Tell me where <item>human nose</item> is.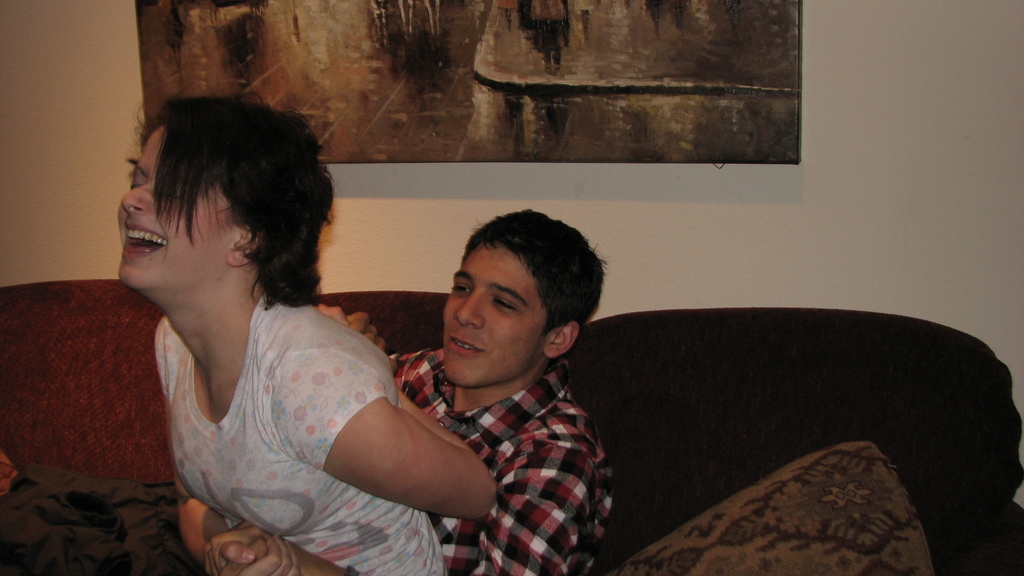
<item>human nose</item> is at [x1=452, y1=287, x2=484, y2=327].
